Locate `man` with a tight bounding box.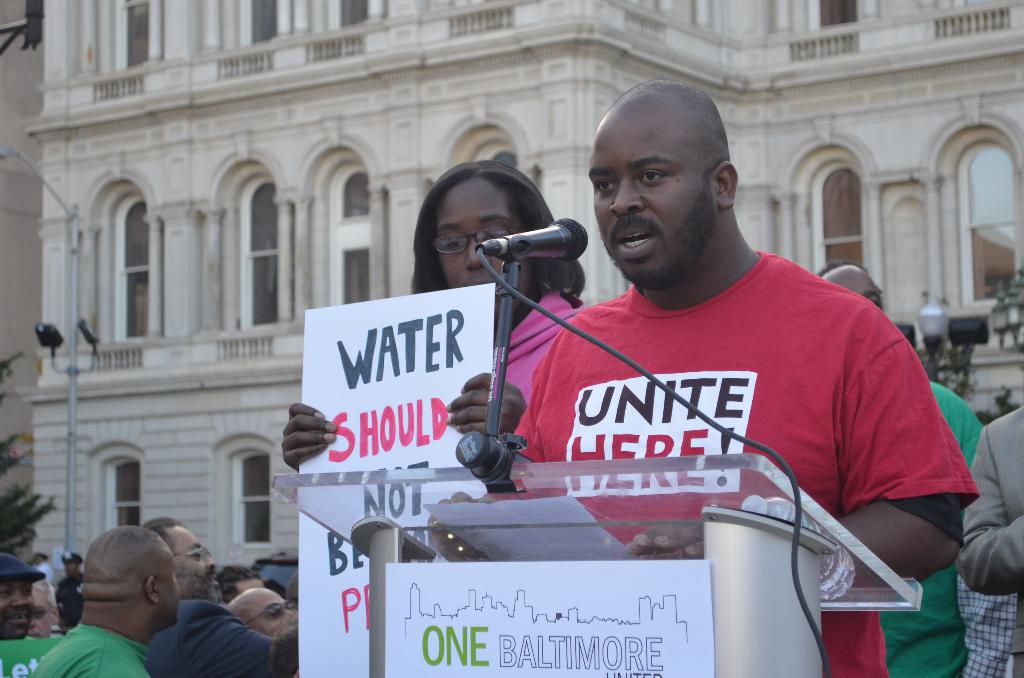
box=[218, 565, 268, 600].
